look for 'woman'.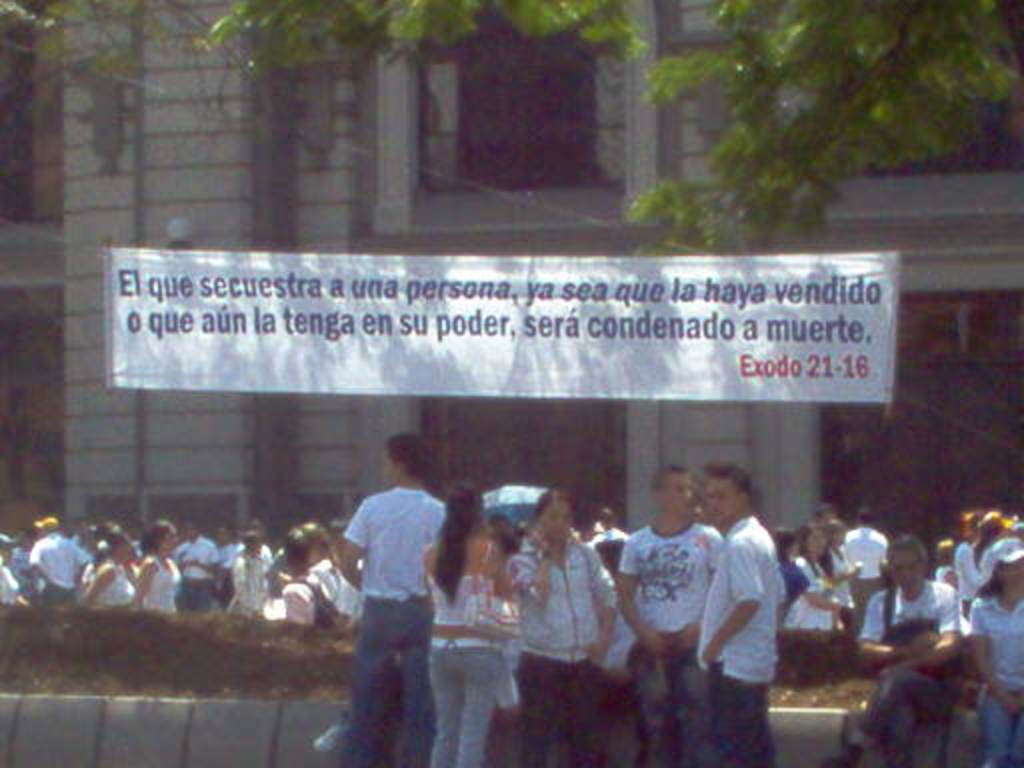
Found: 422/480/516/766.
